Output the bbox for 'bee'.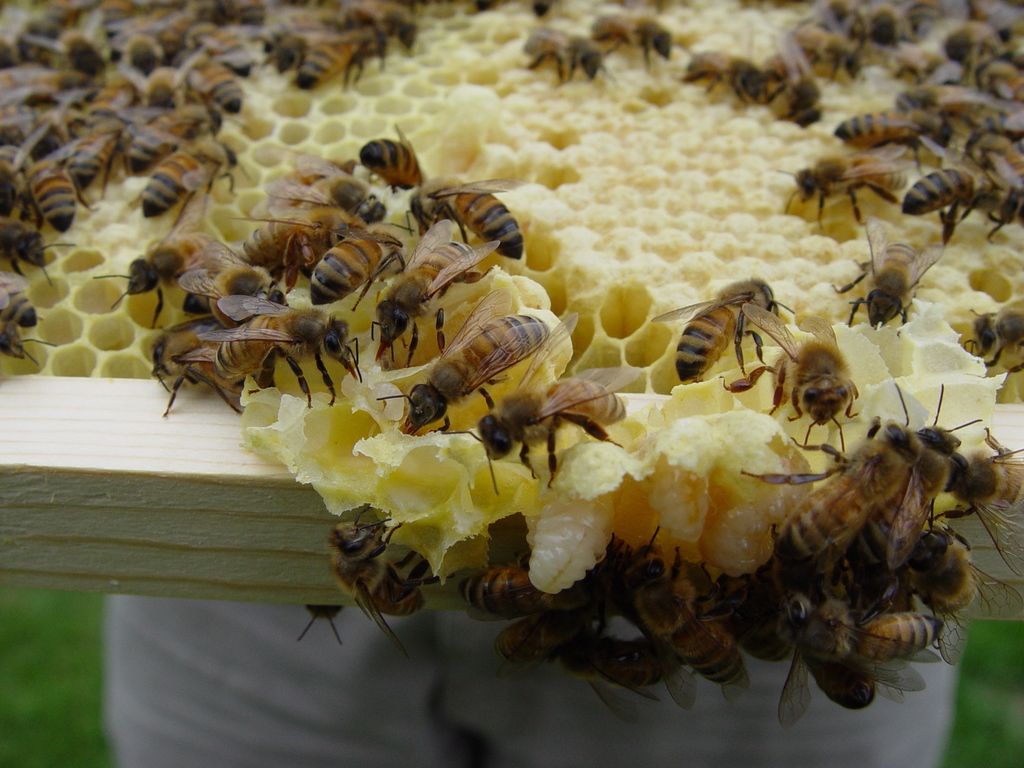
<bbox>2, 262, 54, 355</bbox>.
